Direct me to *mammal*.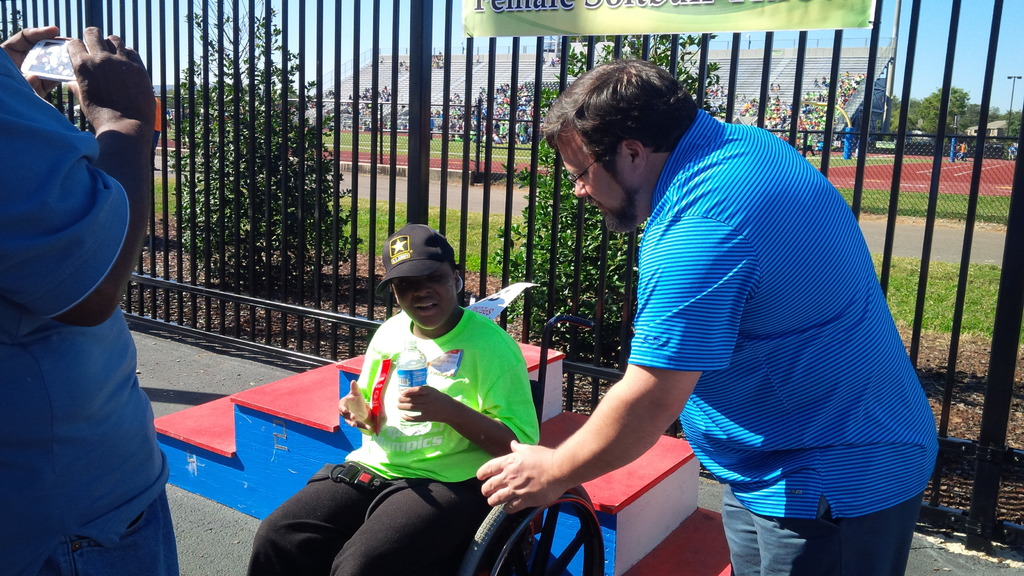
Direction: {"x1": 547, "y1": 57, "x2": 555, "y2": 69}.
